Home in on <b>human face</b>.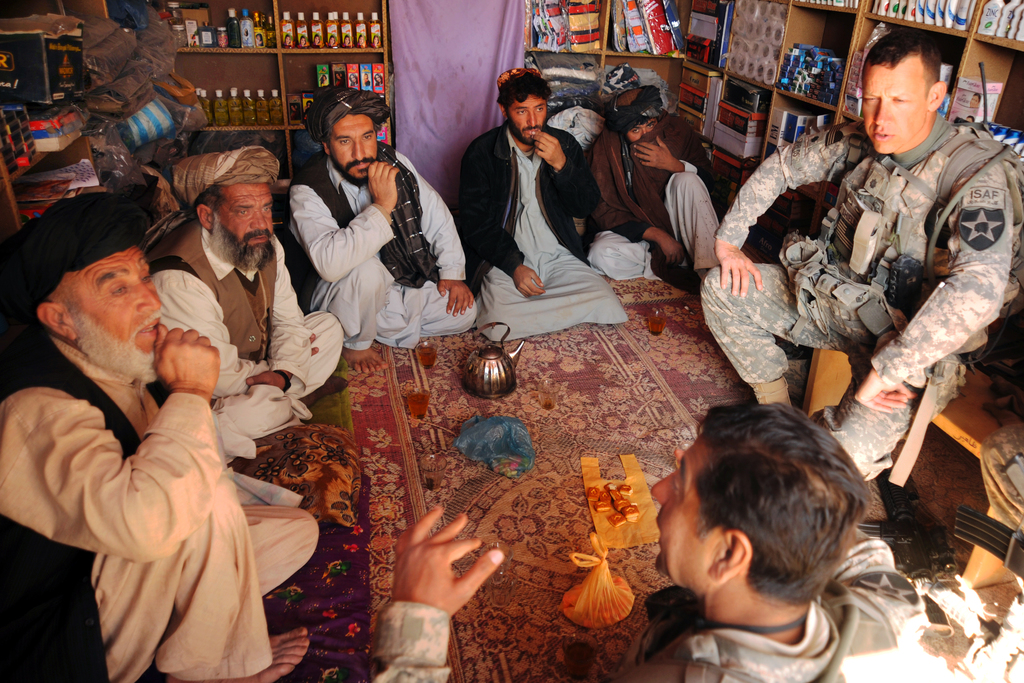
Homed in at left=509, top=97, right=547, bottom=145.
